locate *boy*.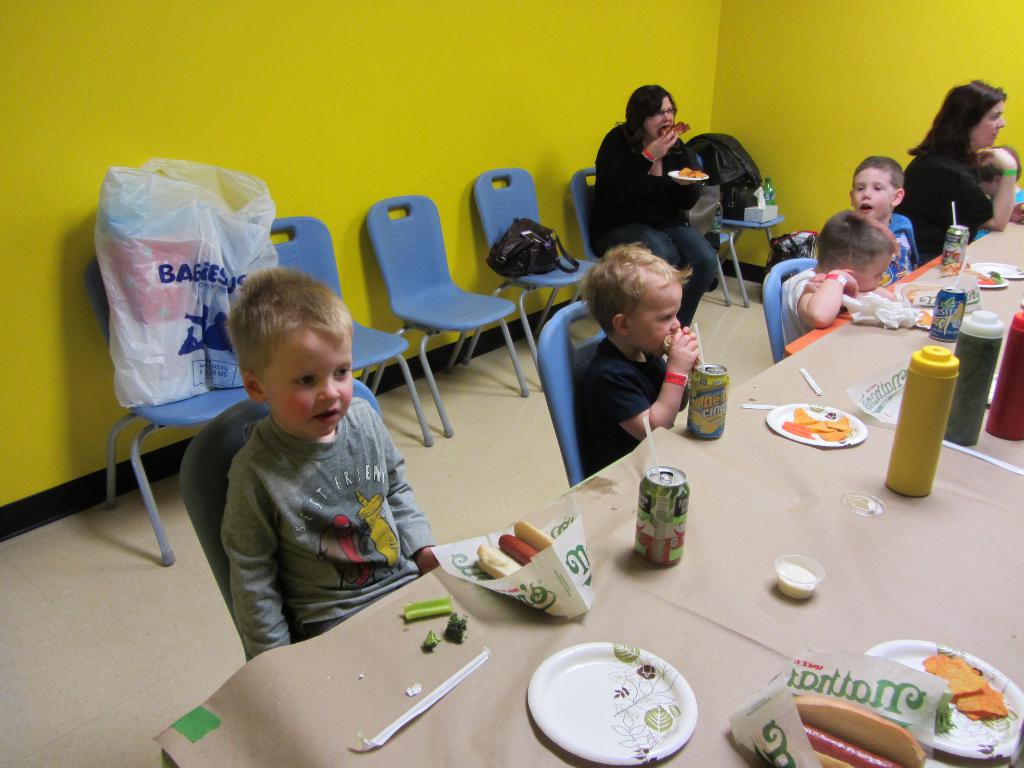
Bounding box: BBox(570, 238, 698, 479).
